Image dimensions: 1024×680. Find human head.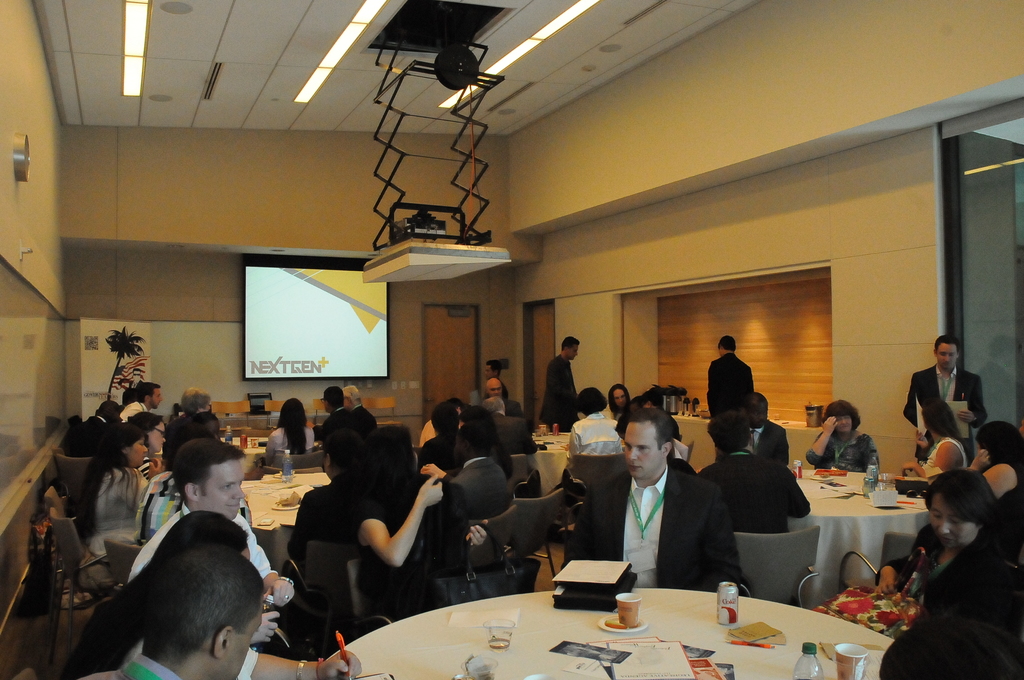
[366,423,420,476].
